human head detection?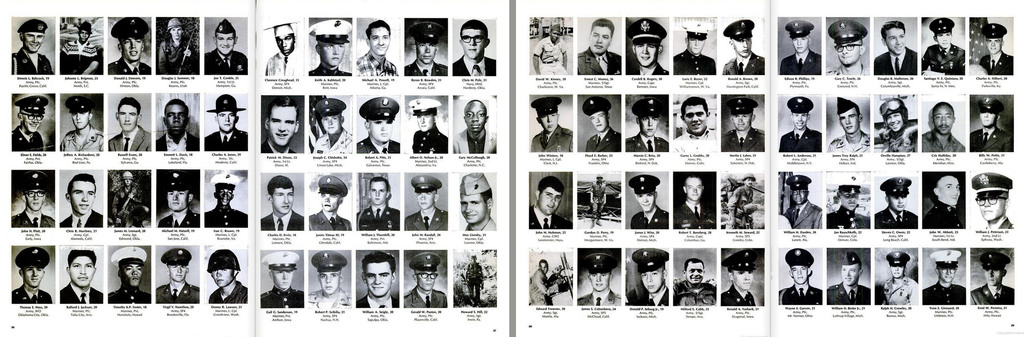
bbox(582, 97, 610, 132)
